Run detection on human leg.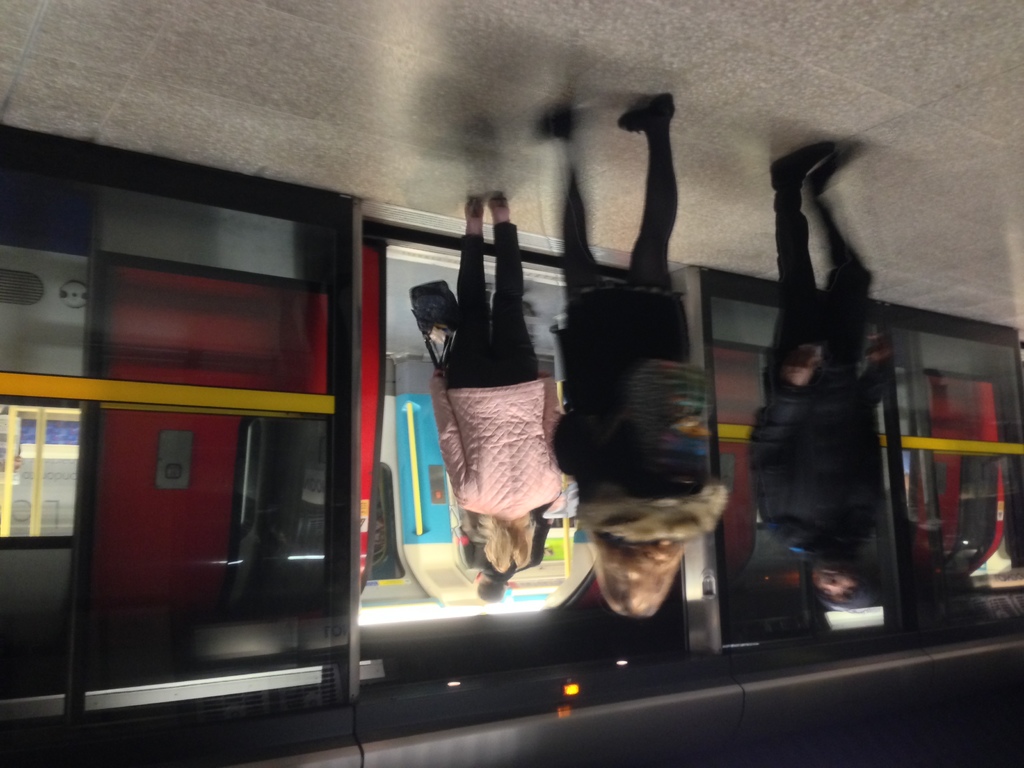
Result: 532/109/611/312.
